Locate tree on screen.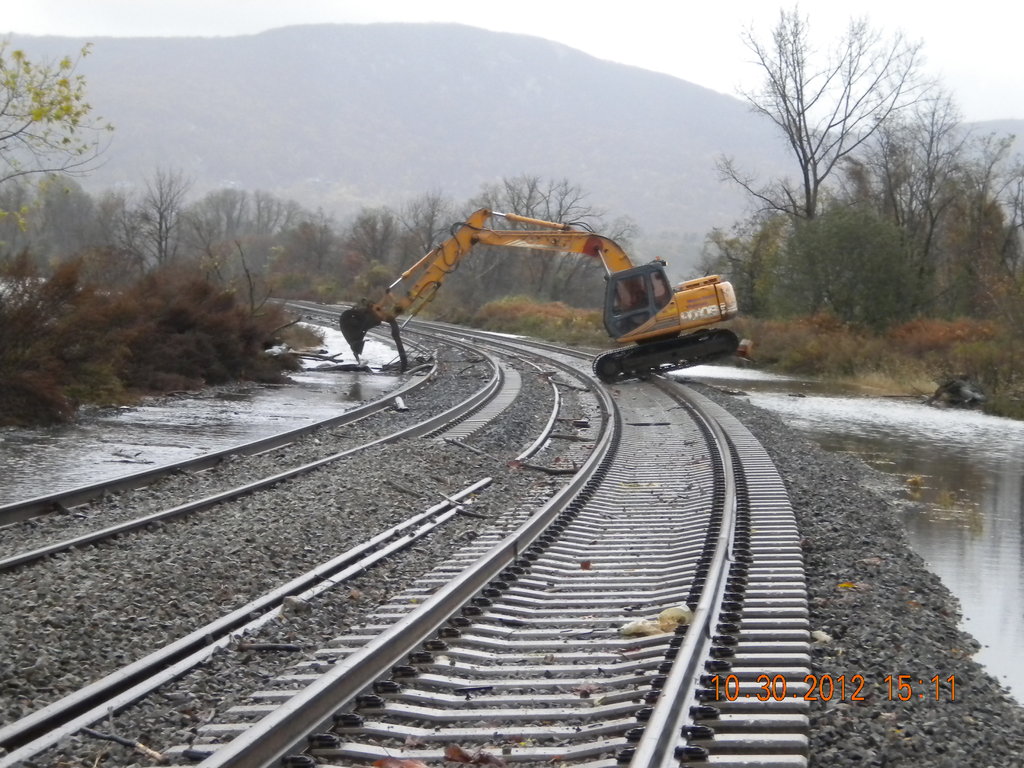
On screen at select_region(6, 26, 92, 170).
